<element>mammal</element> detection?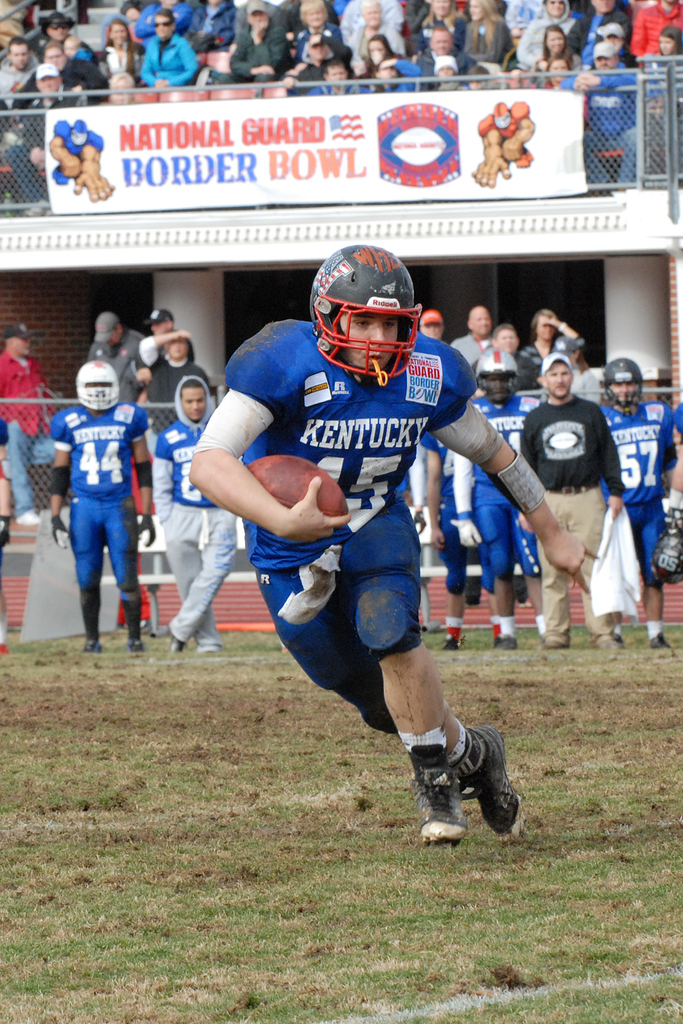
select_region(454, 346, 539, 652)
